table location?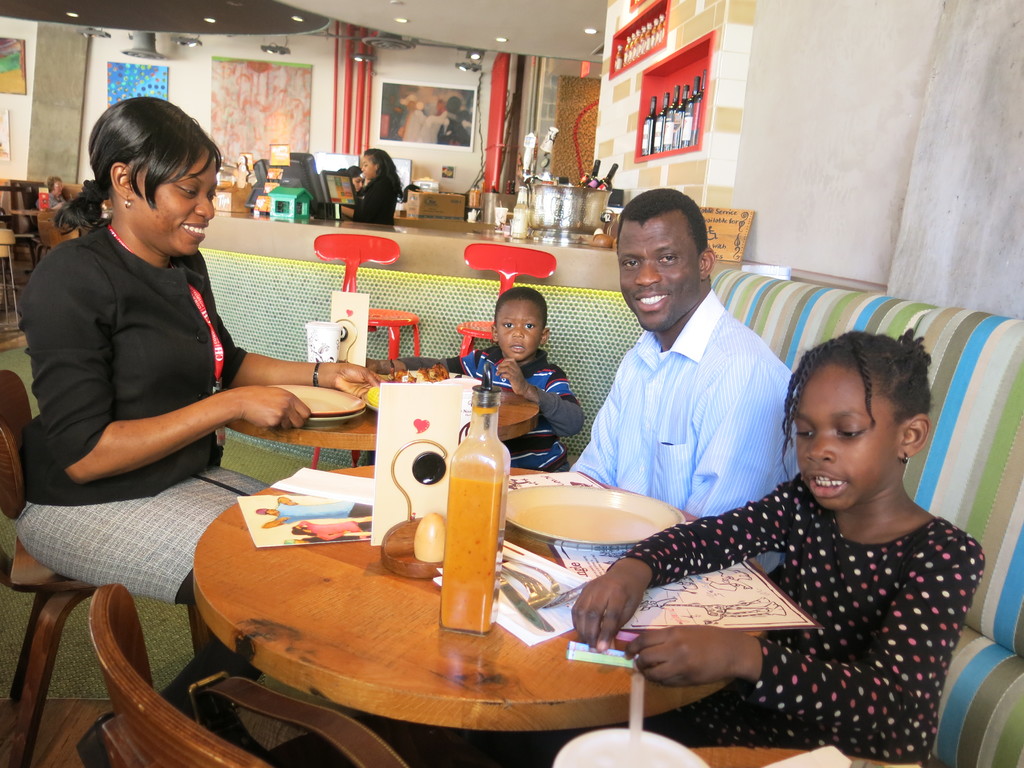
191:468:746:766
